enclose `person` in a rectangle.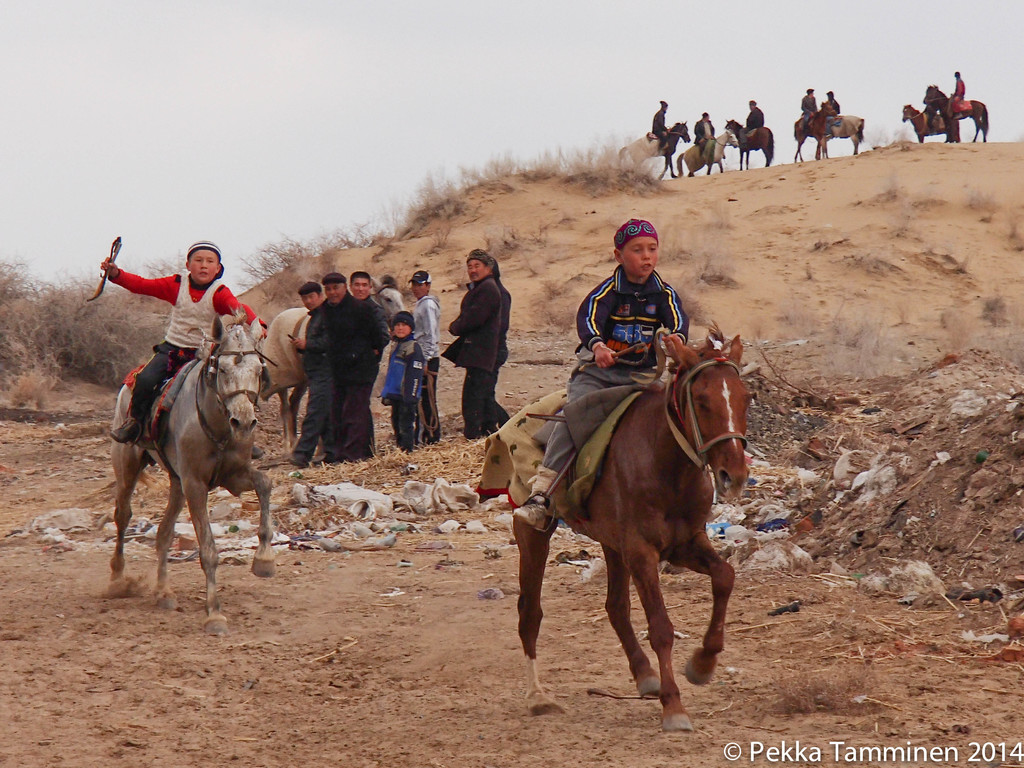
[957, 71, 964, 119].
